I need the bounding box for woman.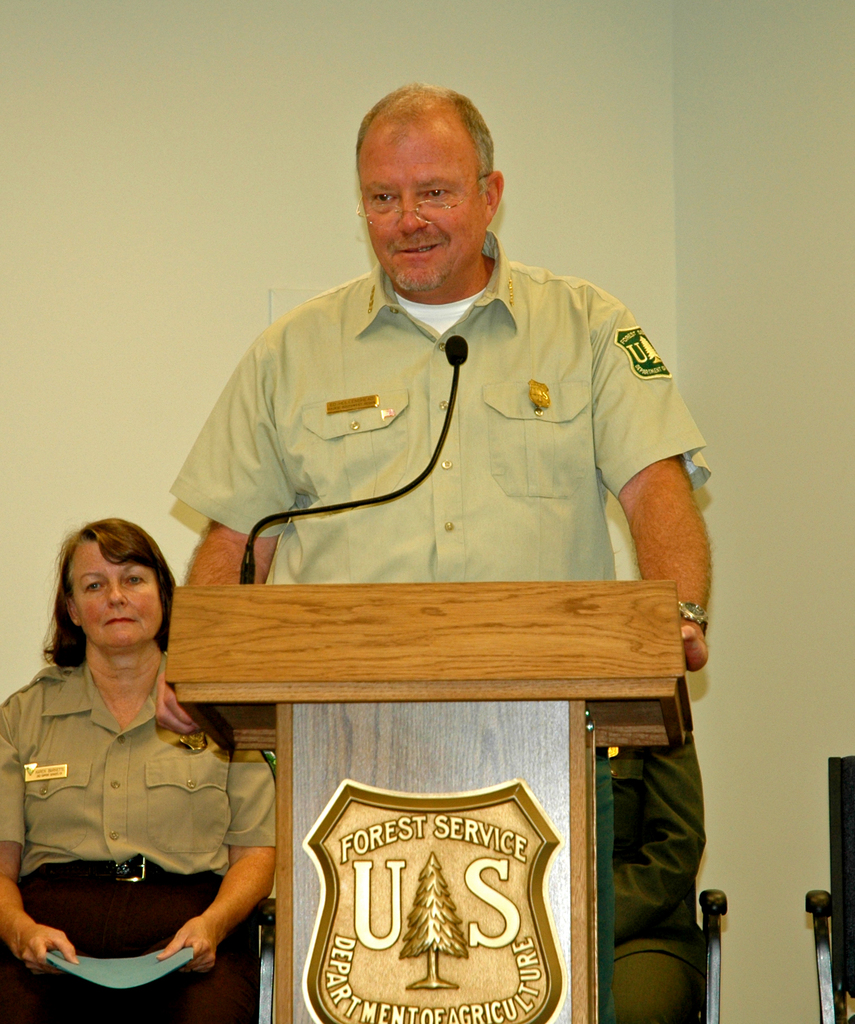
Here it is: pyautogui.locateOnScreen(0, 513, 273, 1007).
